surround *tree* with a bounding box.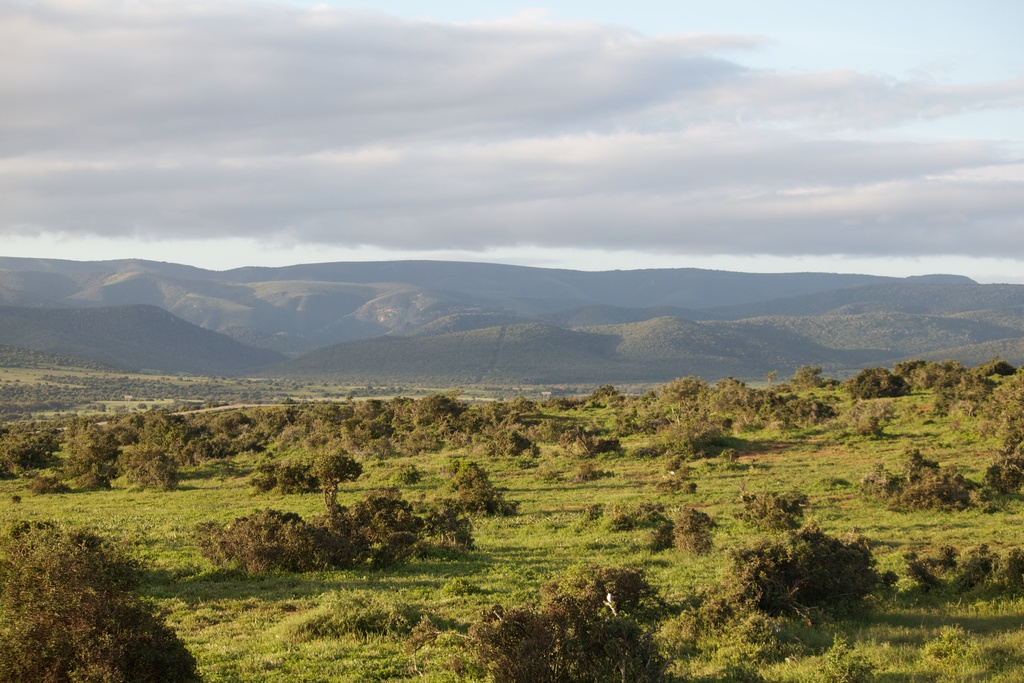
0/519/201/682.
